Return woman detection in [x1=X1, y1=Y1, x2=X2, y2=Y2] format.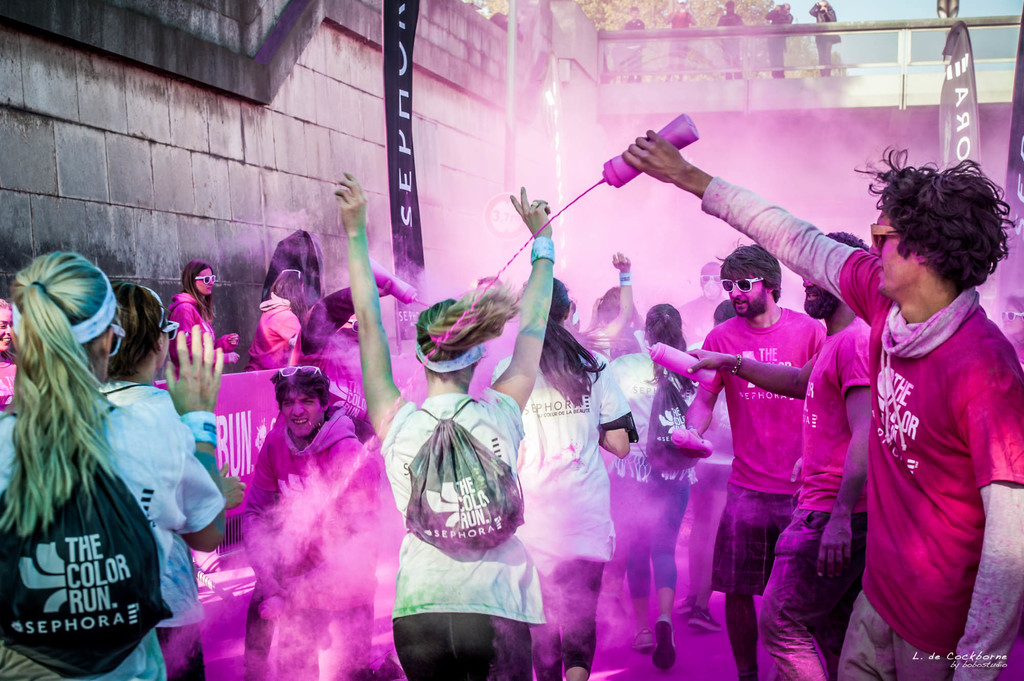
[x1=106, y1=280, x2=249, y2=675].
